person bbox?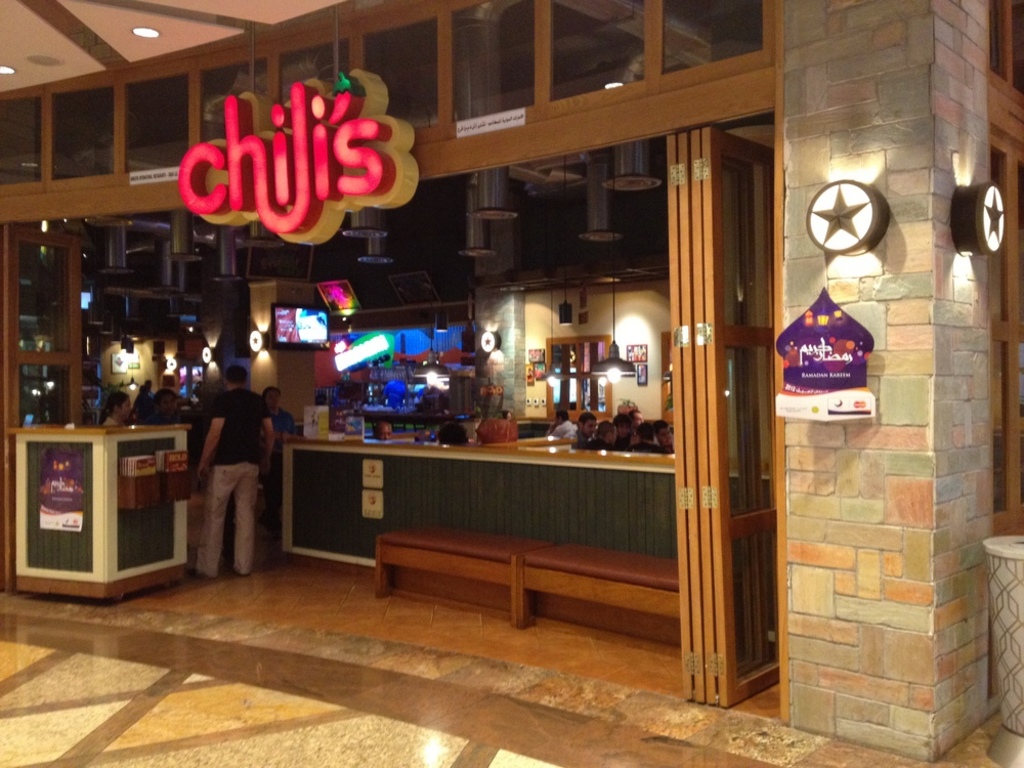
377/419/391/439
